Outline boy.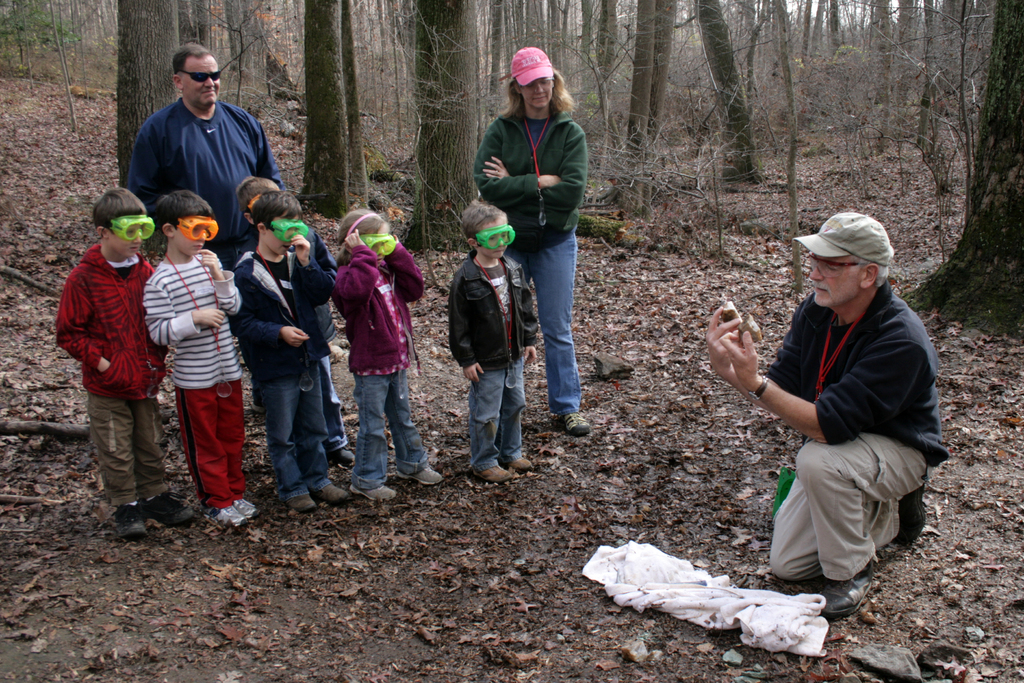
Outline: 232:190:349:510.
